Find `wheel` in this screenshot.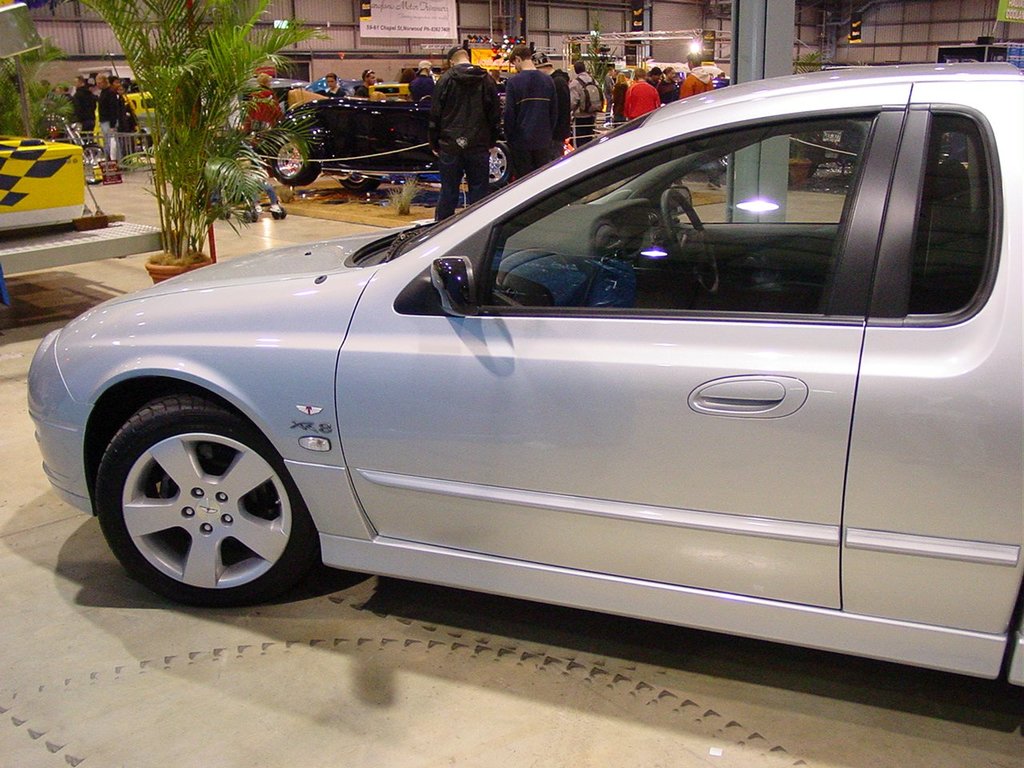
The bounding box for `wheel` is bbox=[660, 188, 722, 294].
